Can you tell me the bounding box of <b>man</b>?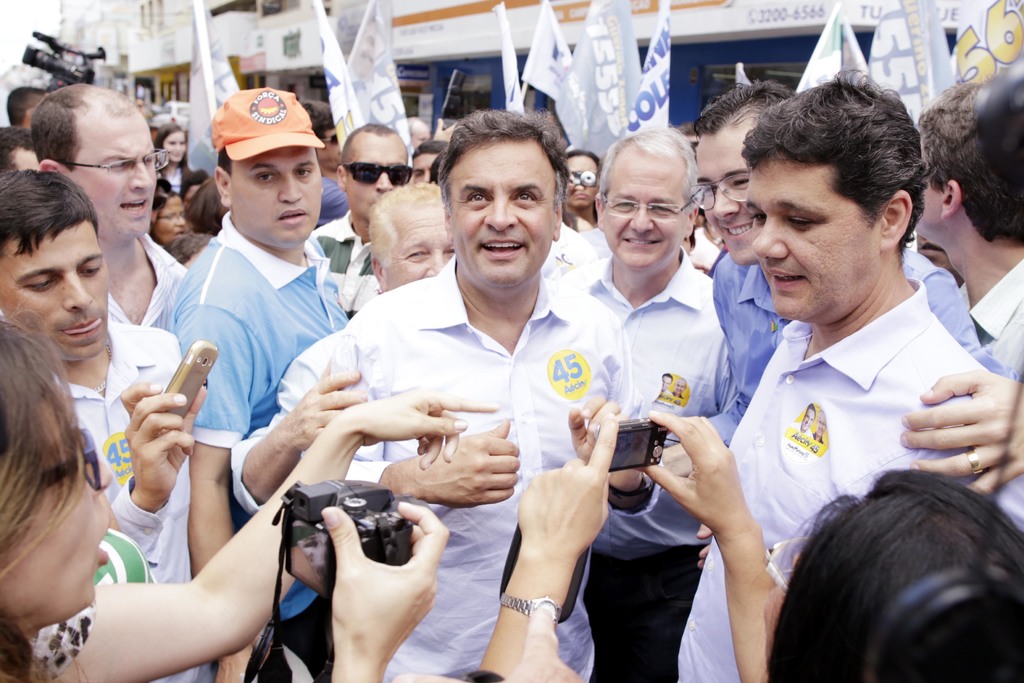
[3, 81, 52, 131].
